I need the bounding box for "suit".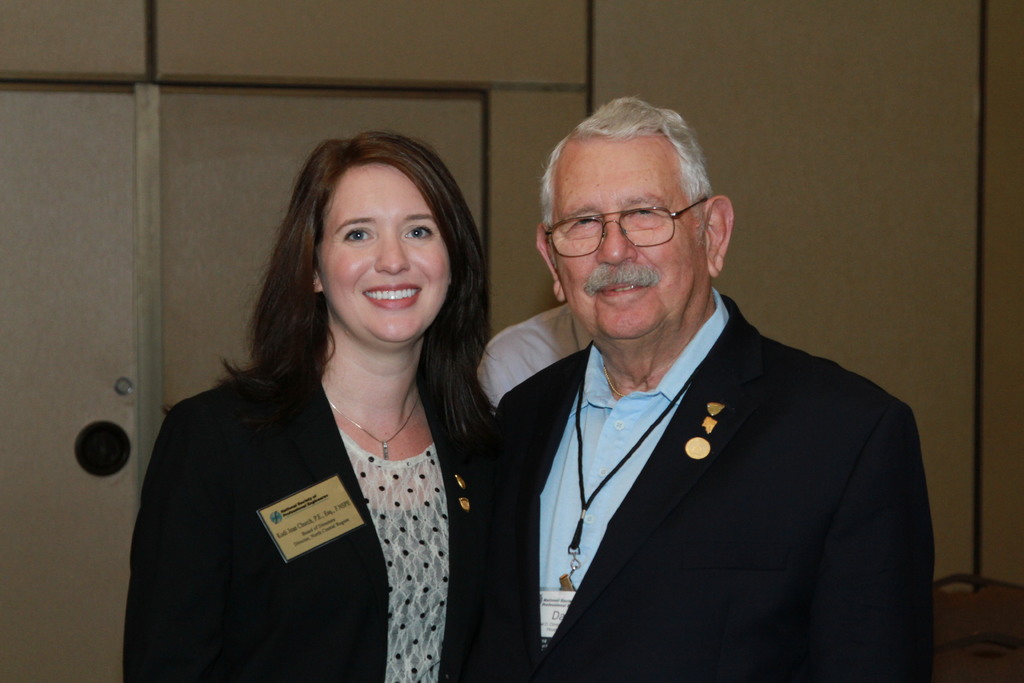
Here it is: [left=119, top=345, right=486, bottom=682].
